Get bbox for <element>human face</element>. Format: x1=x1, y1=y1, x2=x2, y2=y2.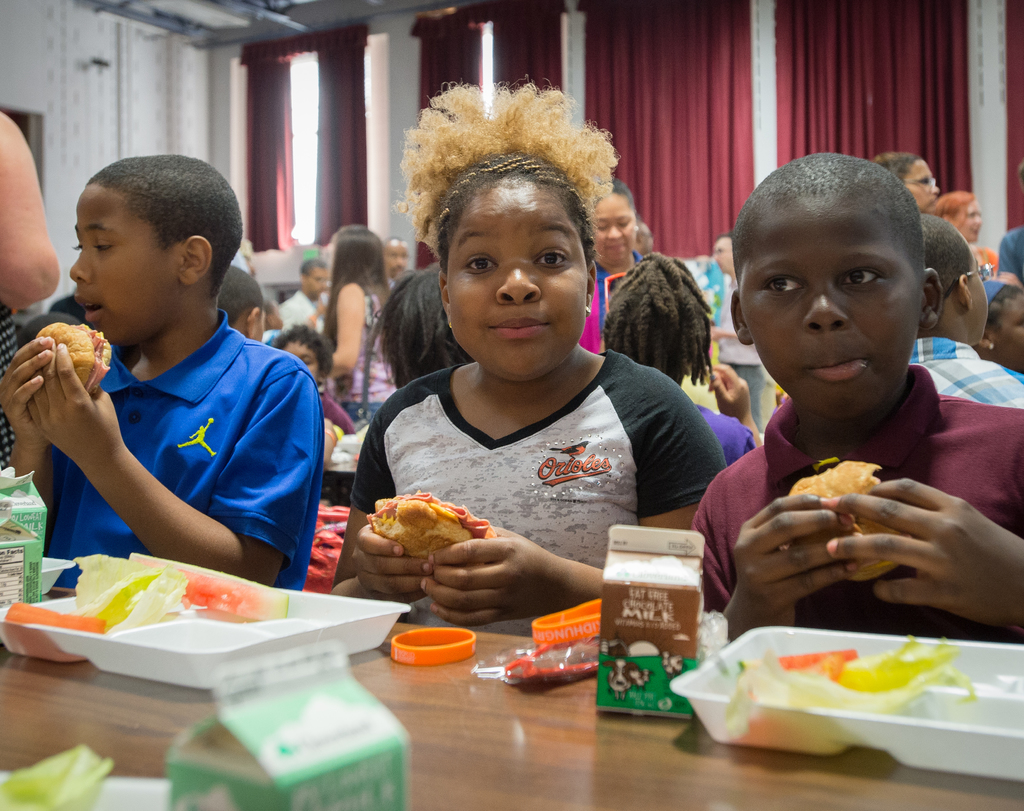
x1=593, y1=197, x2=635, y2=269.
